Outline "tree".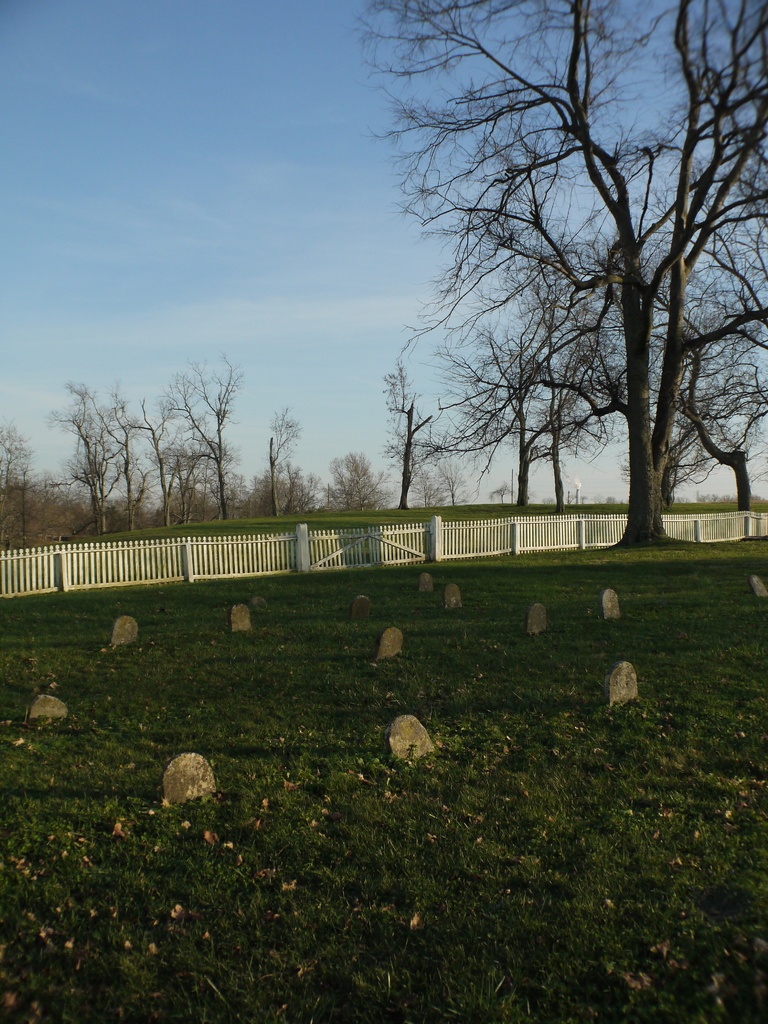
Outline: (375, 360, 435, 509).
